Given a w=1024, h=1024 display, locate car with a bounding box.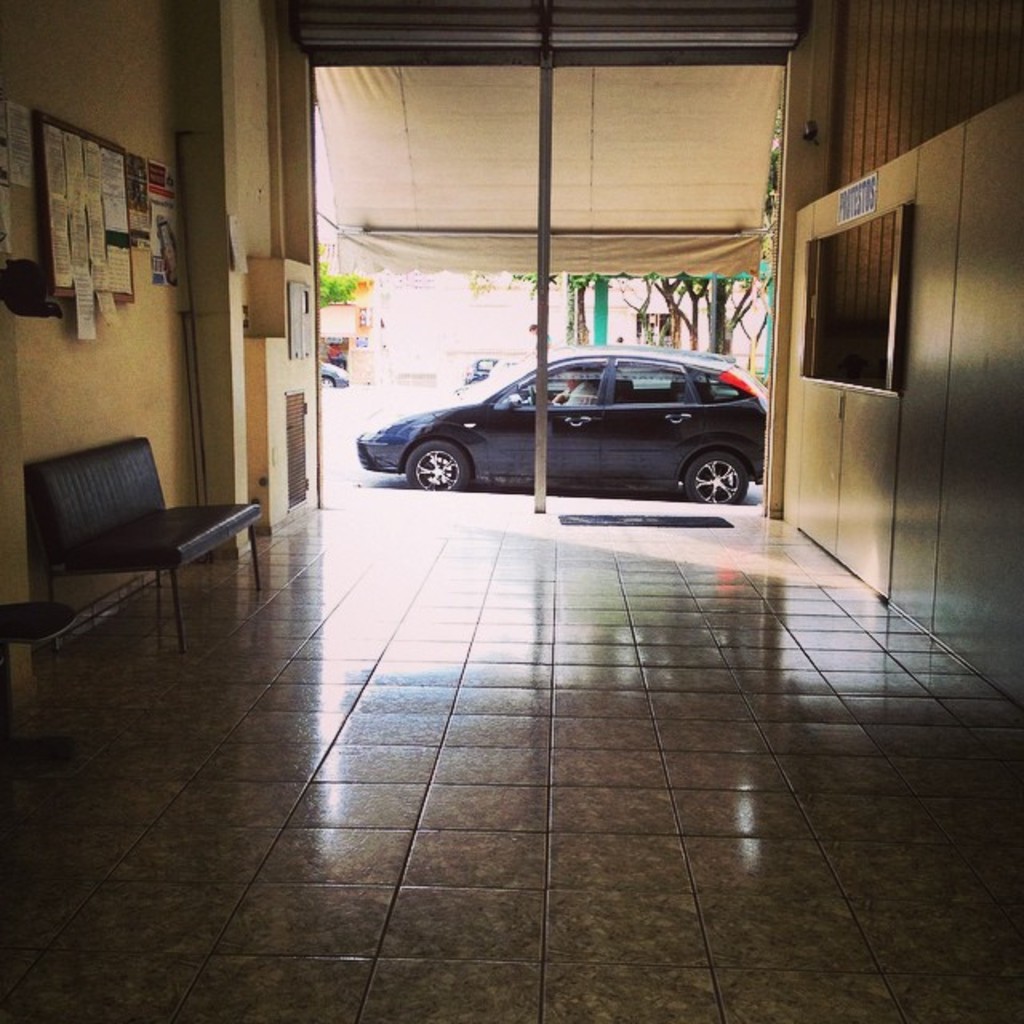
Located: bbox=(323, 360, 350, 389).
